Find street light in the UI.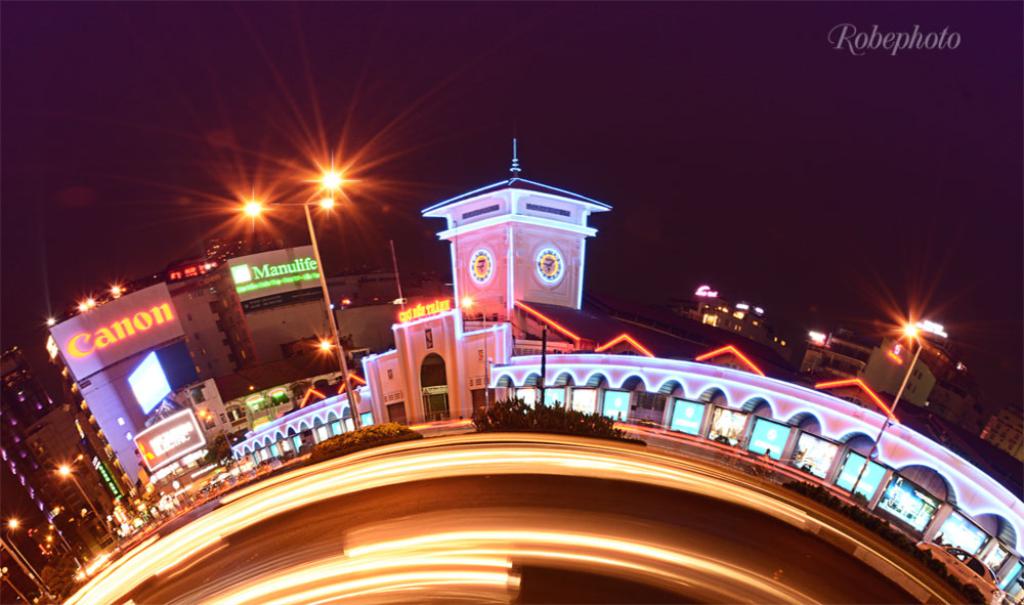
UI element at {"left": 850, "top": 316, "right": 928, "bottom": 513}.
